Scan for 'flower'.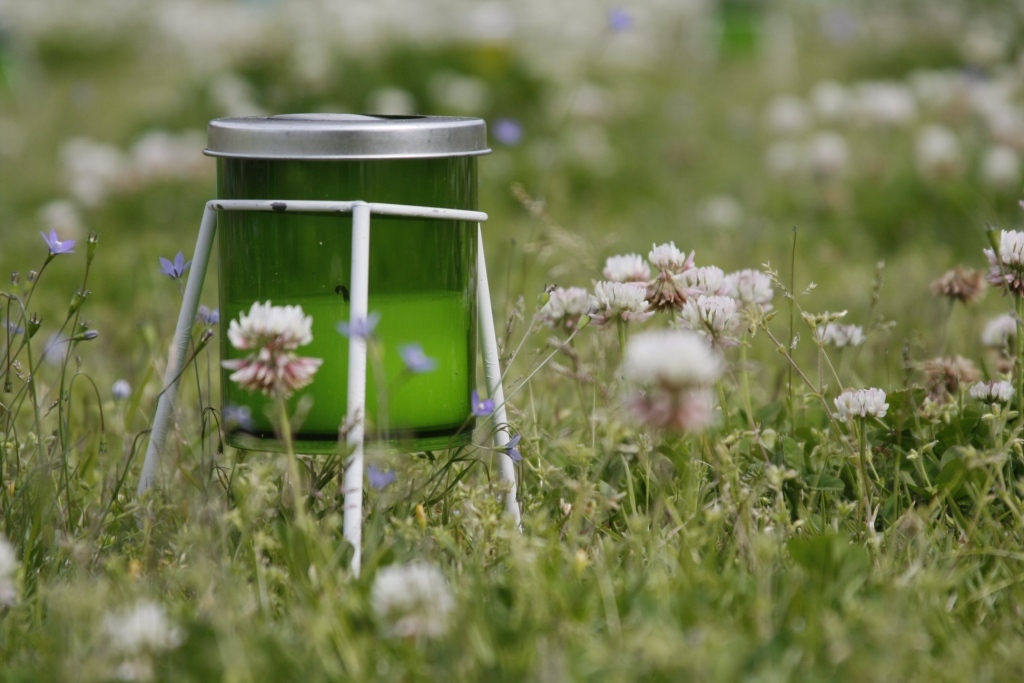
Scan result: box=[0, 533, 19, 610].
